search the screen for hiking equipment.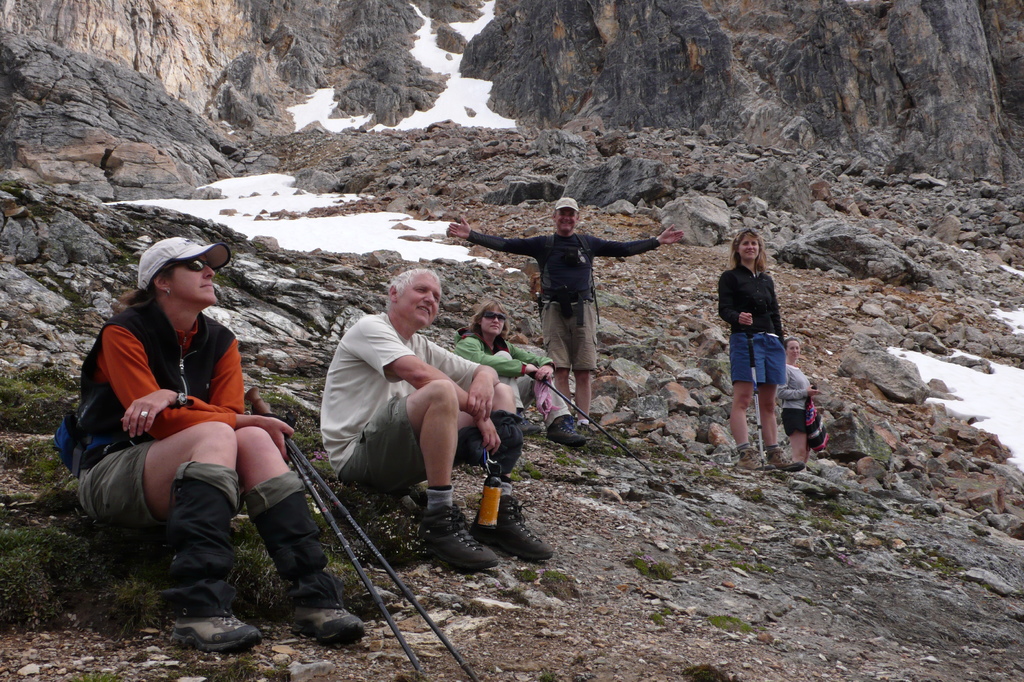
Found at <box>531,371,651,476</box>.
